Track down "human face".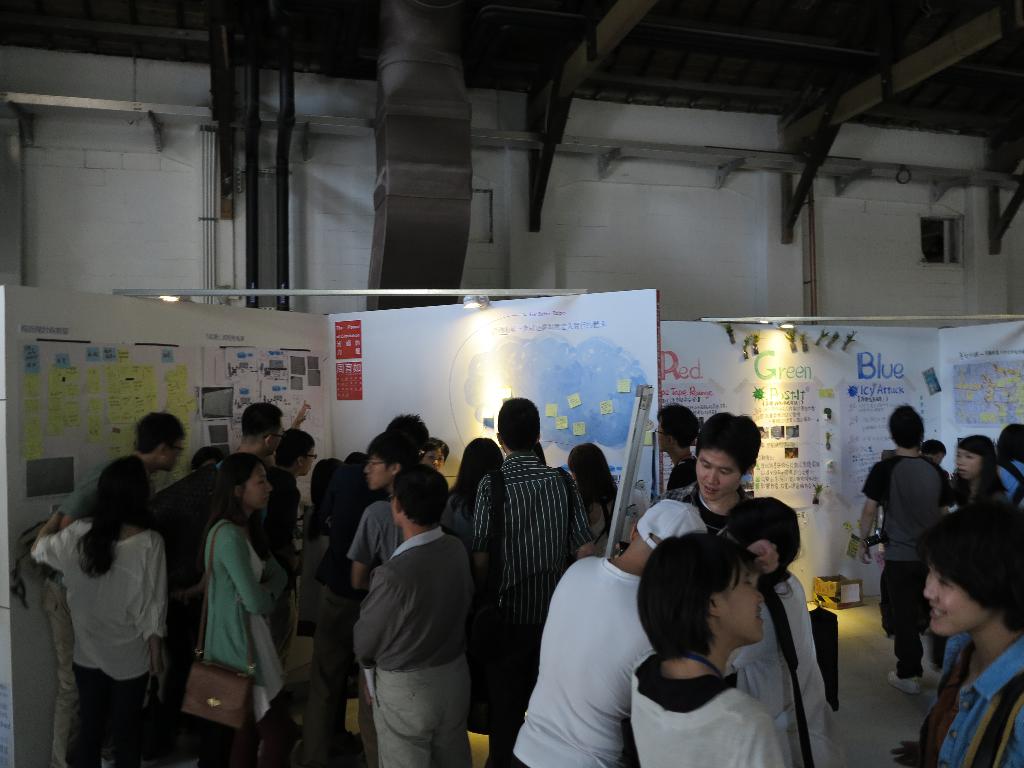
Tracked to bbox=(268, 417, 284, 456).
